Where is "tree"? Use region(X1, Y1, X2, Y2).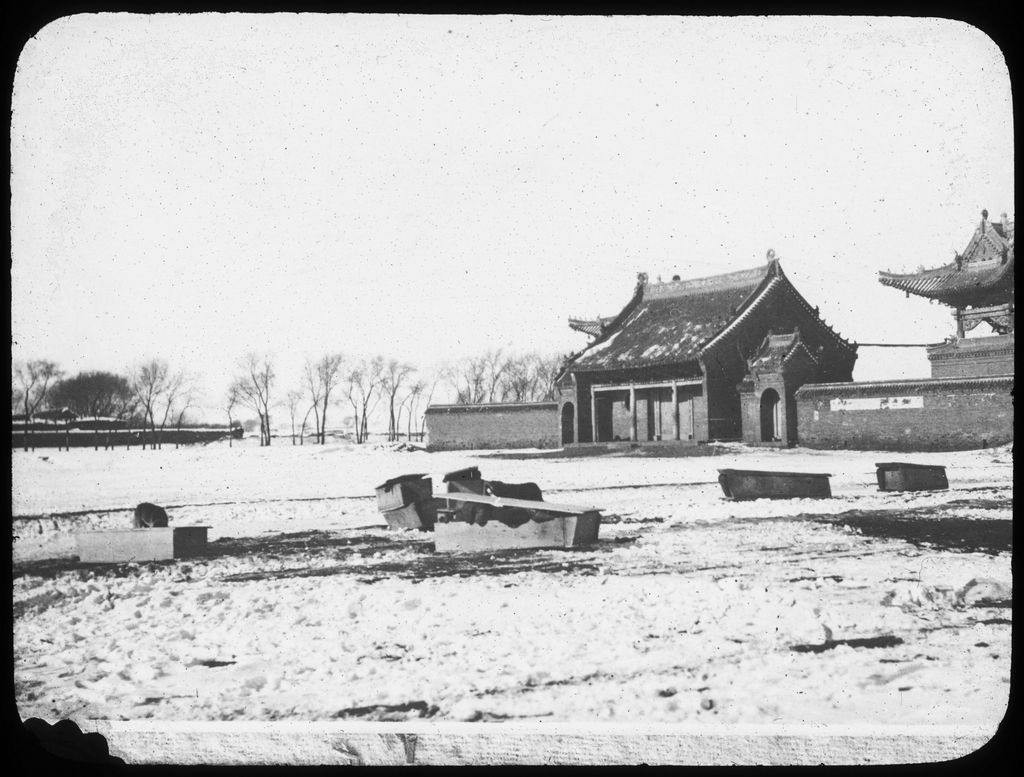
region(523, 346, 570, 410).
